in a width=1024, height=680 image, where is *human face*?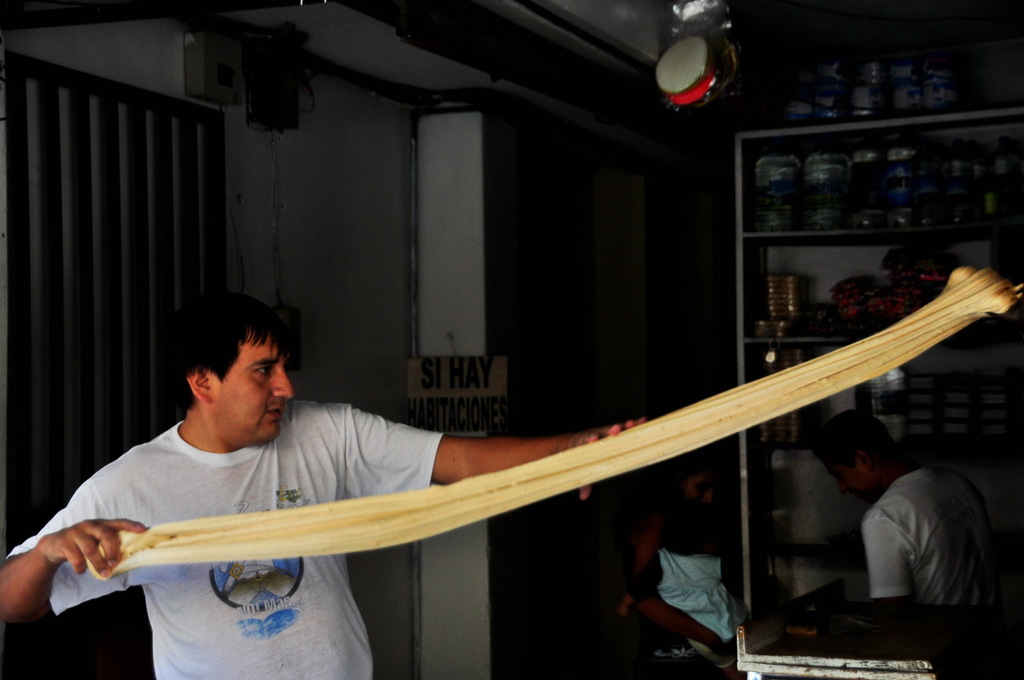
685, 466, 717, 509.
